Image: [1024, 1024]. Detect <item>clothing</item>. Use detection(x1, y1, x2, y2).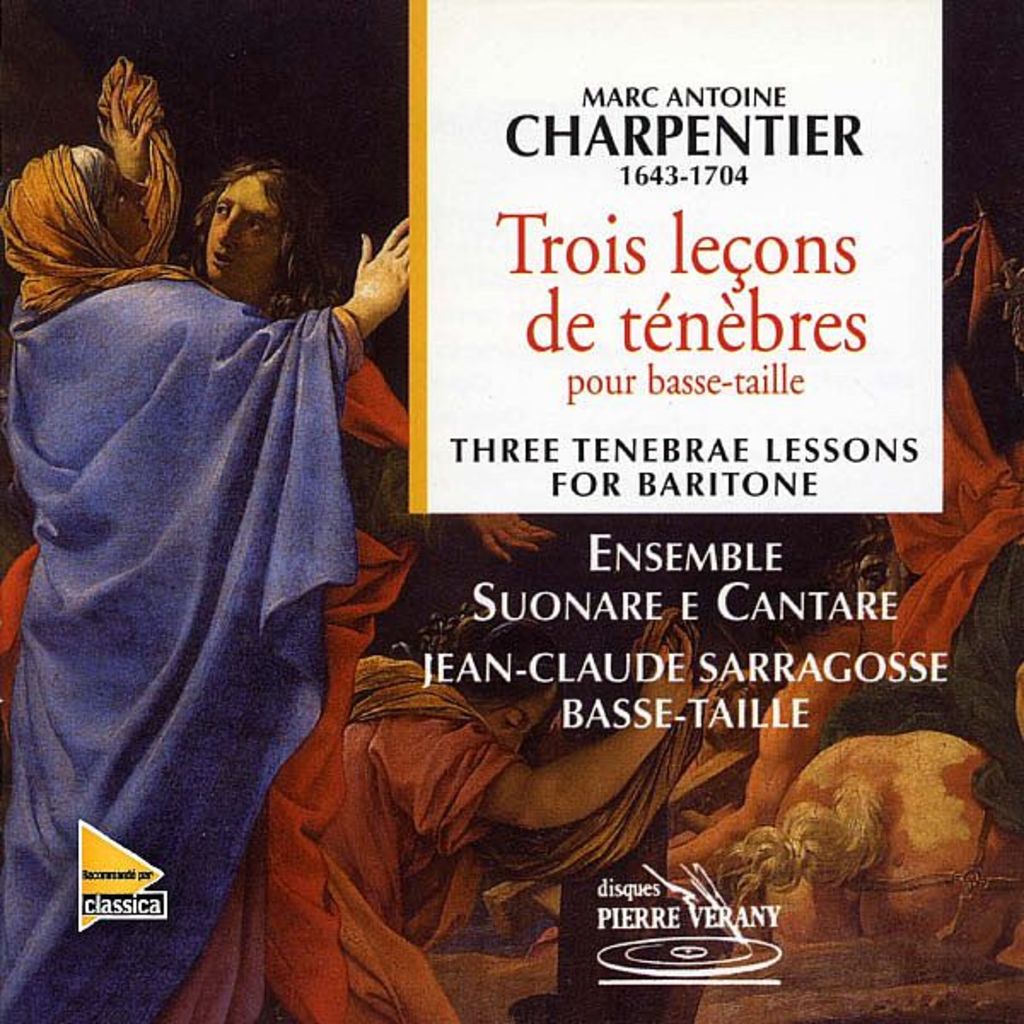
detection(321, 602, 701, 1022).
